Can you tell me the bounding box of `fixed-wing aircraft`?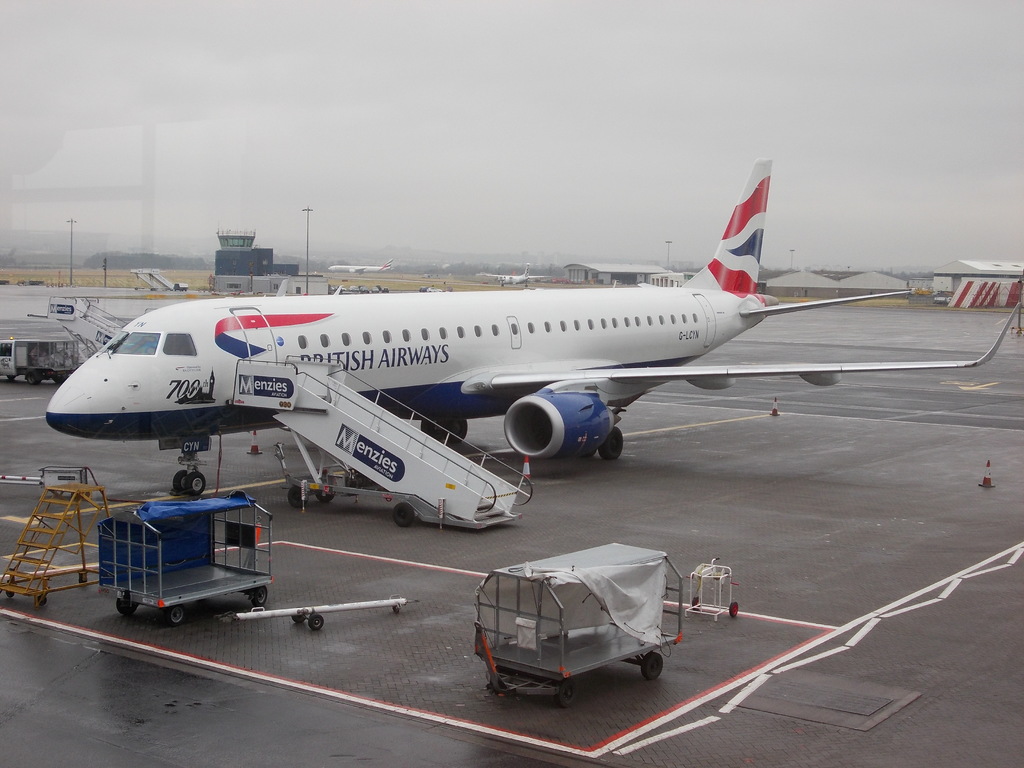
left=325, top=255, right=397, bottom=278.
